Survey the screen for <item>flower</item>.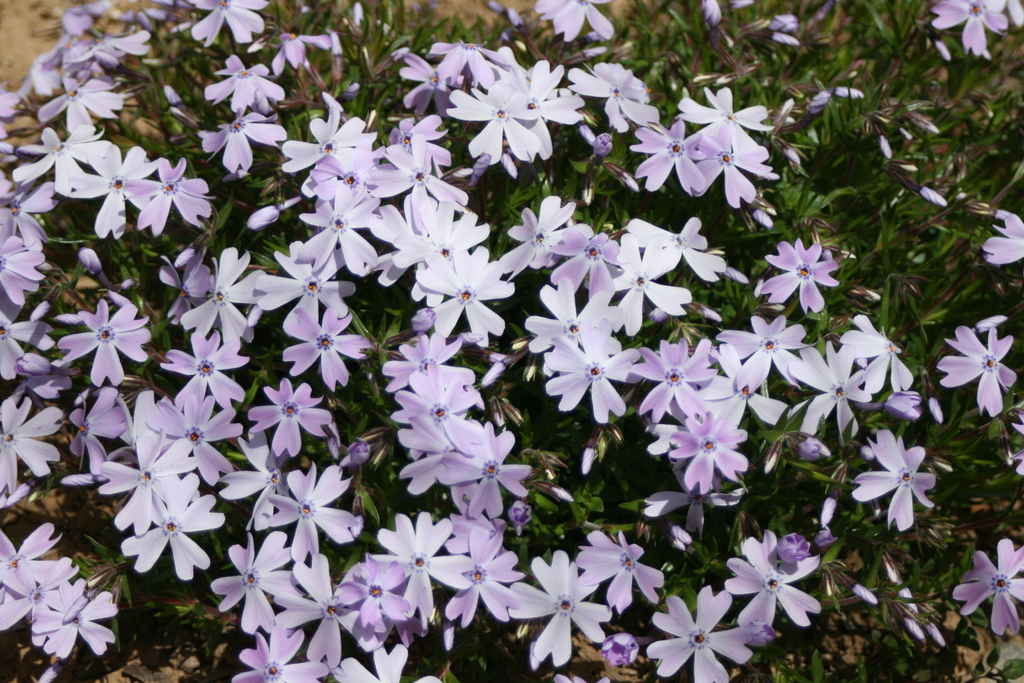
Survey found: 925 0 1004 62.
